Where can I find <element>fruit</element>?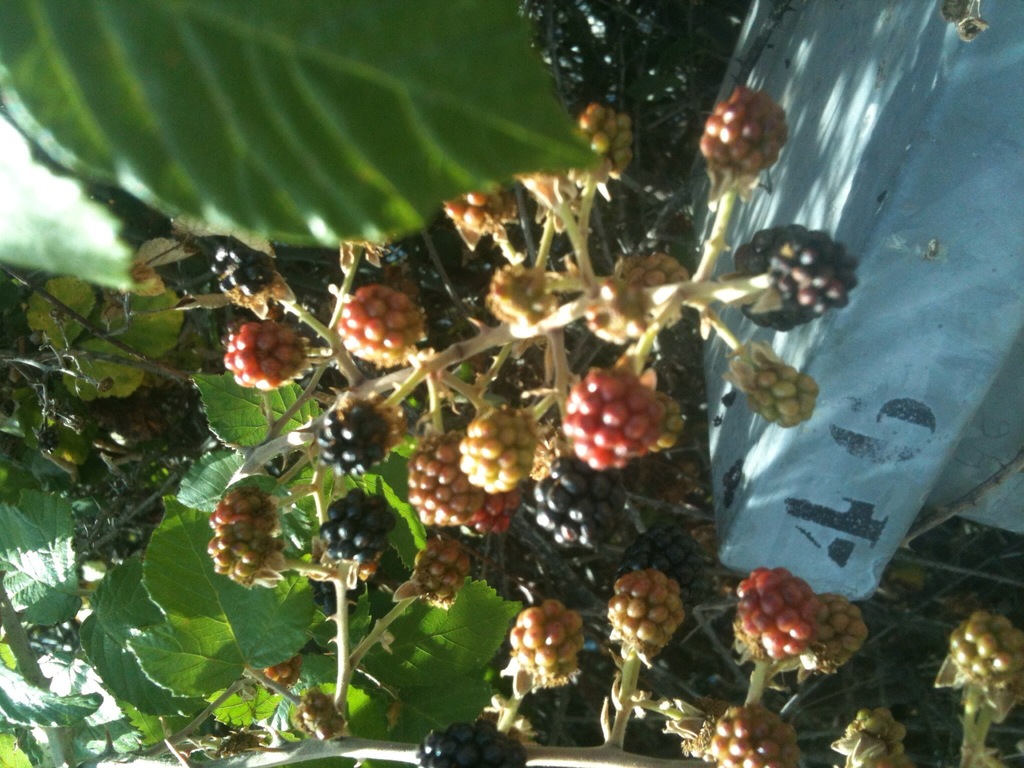
You can find it at Rect(208, 520, 285, 588).
